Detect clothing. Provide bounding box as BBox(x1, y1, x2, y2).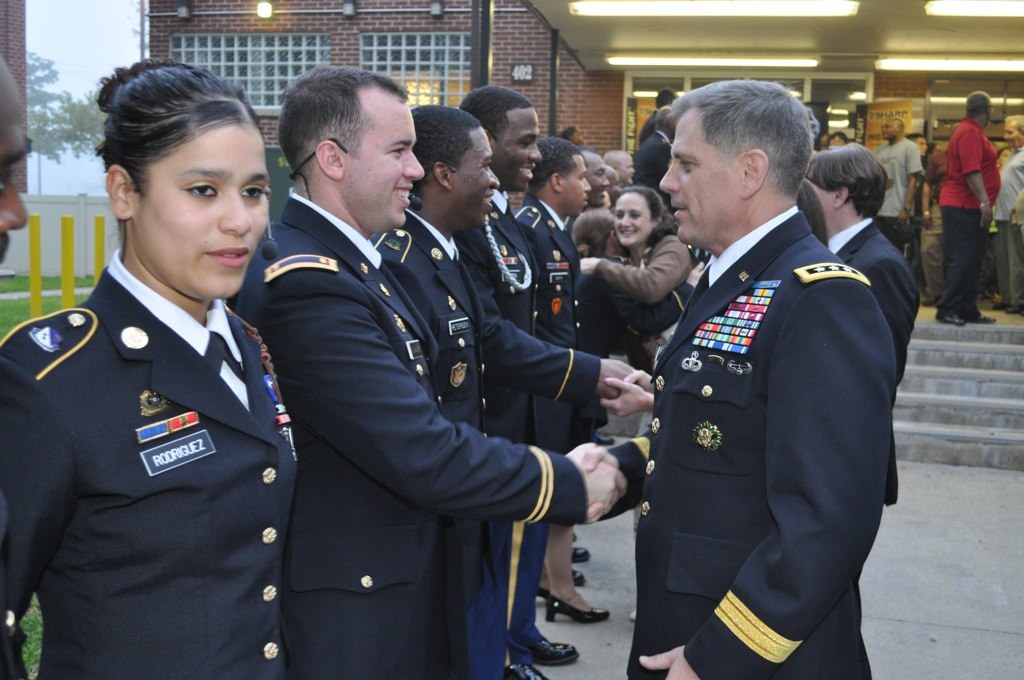
BBox(575, 254, 698, 365).
